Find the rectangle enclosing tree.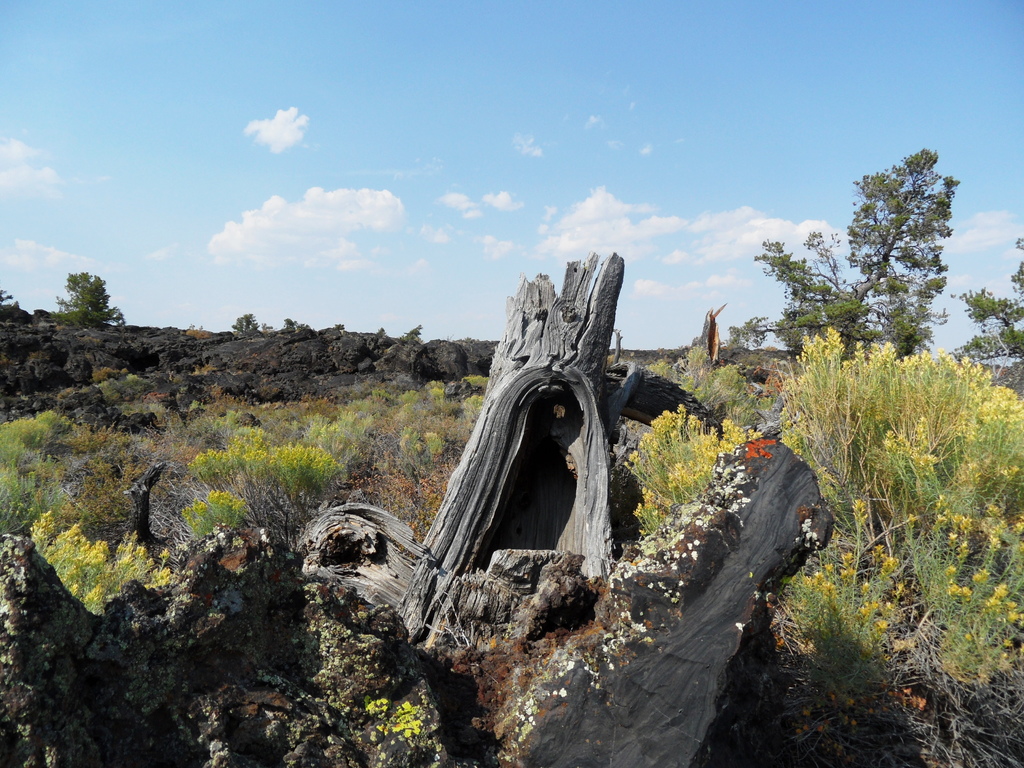
(953,243,1023,376).
